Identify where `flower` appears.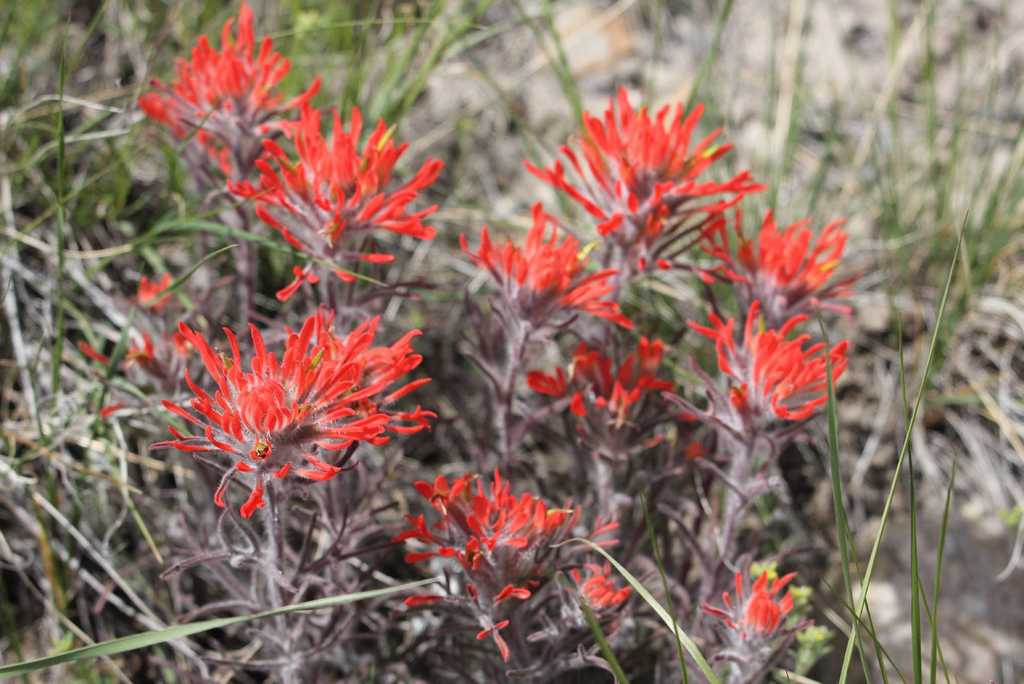
Appears at [x1=215, y1=102, x2=443, y2=302].
